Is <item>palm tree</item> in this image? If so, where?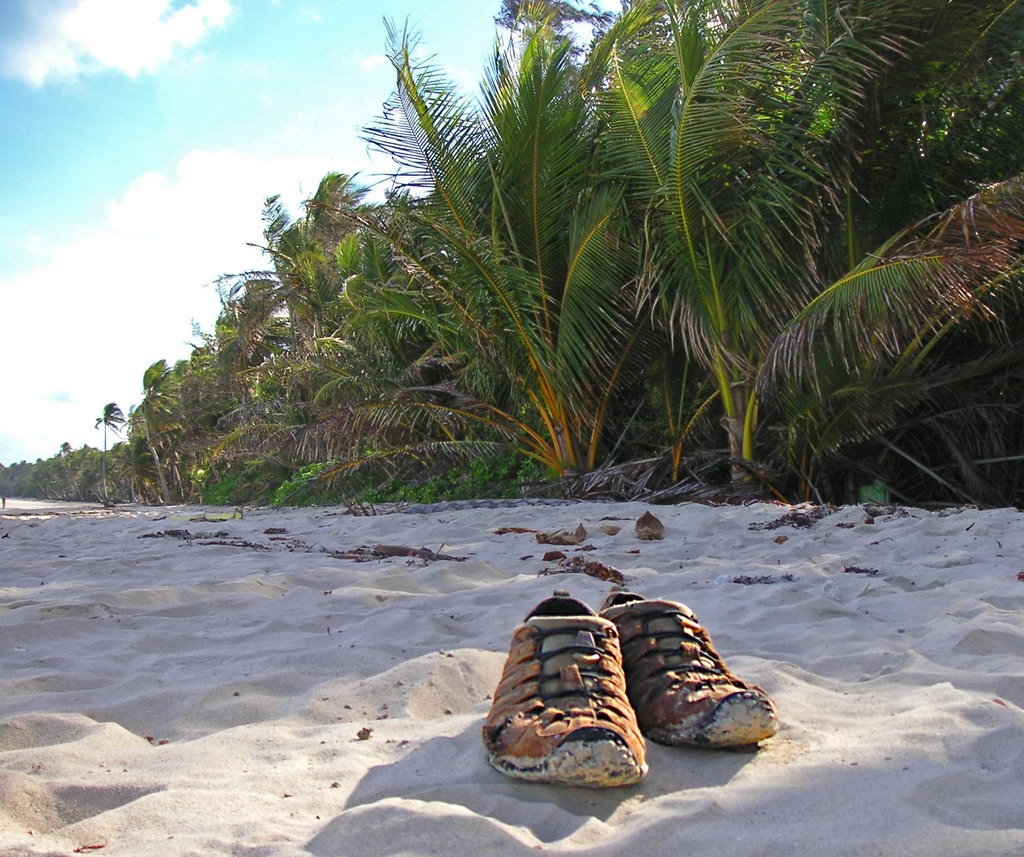
Yes, at {"left": 934, "top": 6, "right": 1023, "bottom": 462}.
